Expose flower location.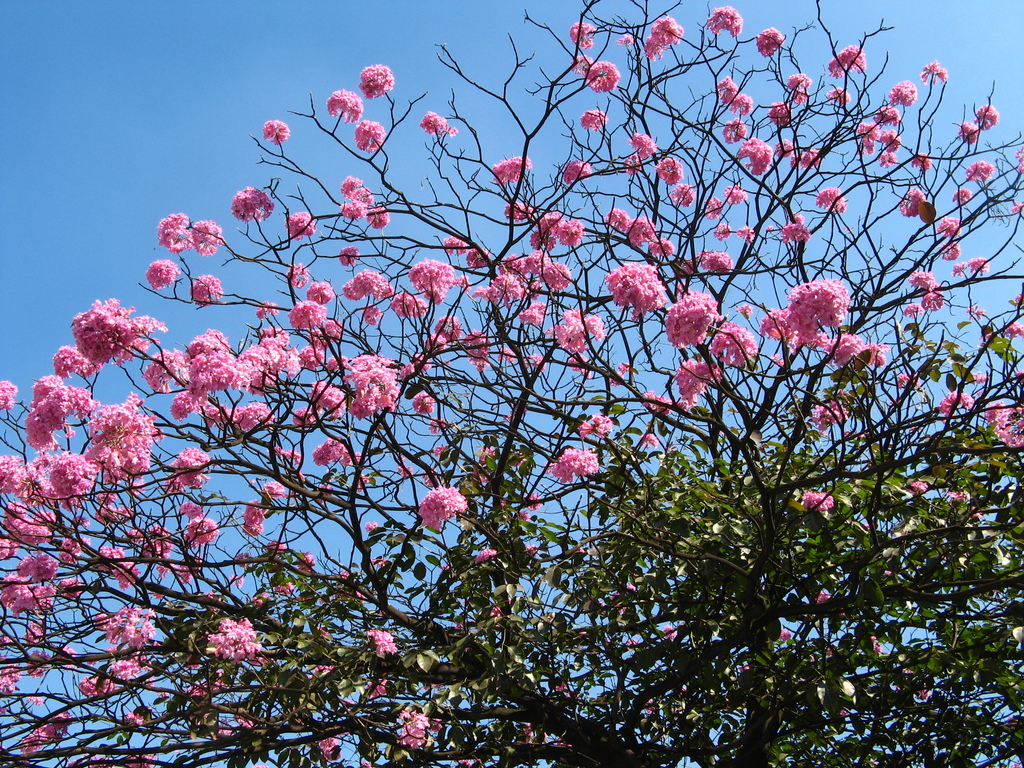
Exposed at <bbox>810, 590, 831, 605</bbox>.
